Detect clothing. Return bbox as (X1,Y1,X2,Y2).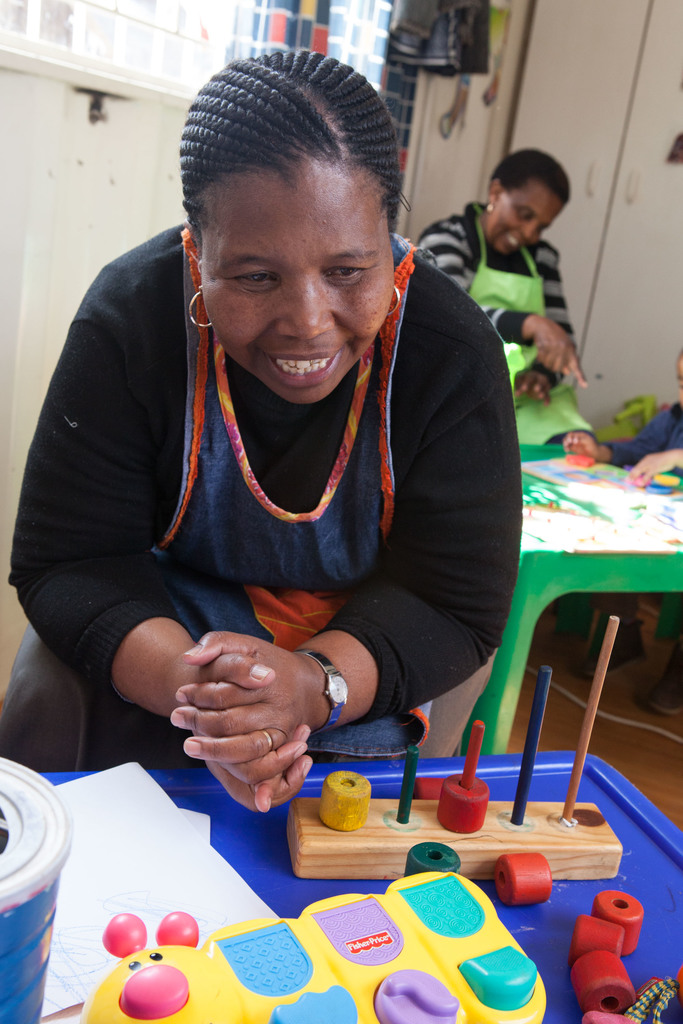
(600,402,682,484).
